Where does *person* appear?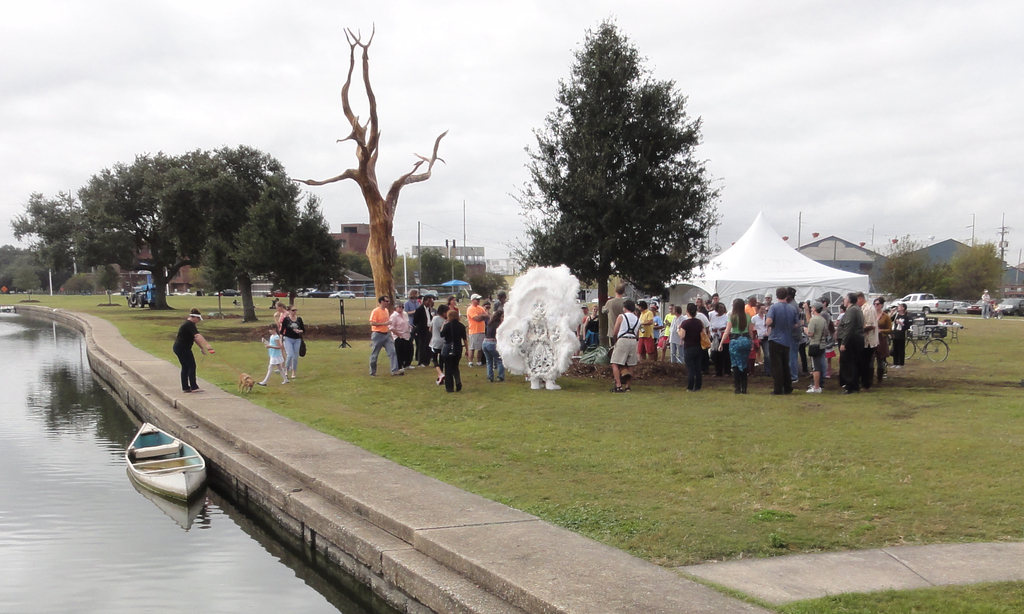
Appears at <bbox>283, 303, 305, 384</bbox>.
